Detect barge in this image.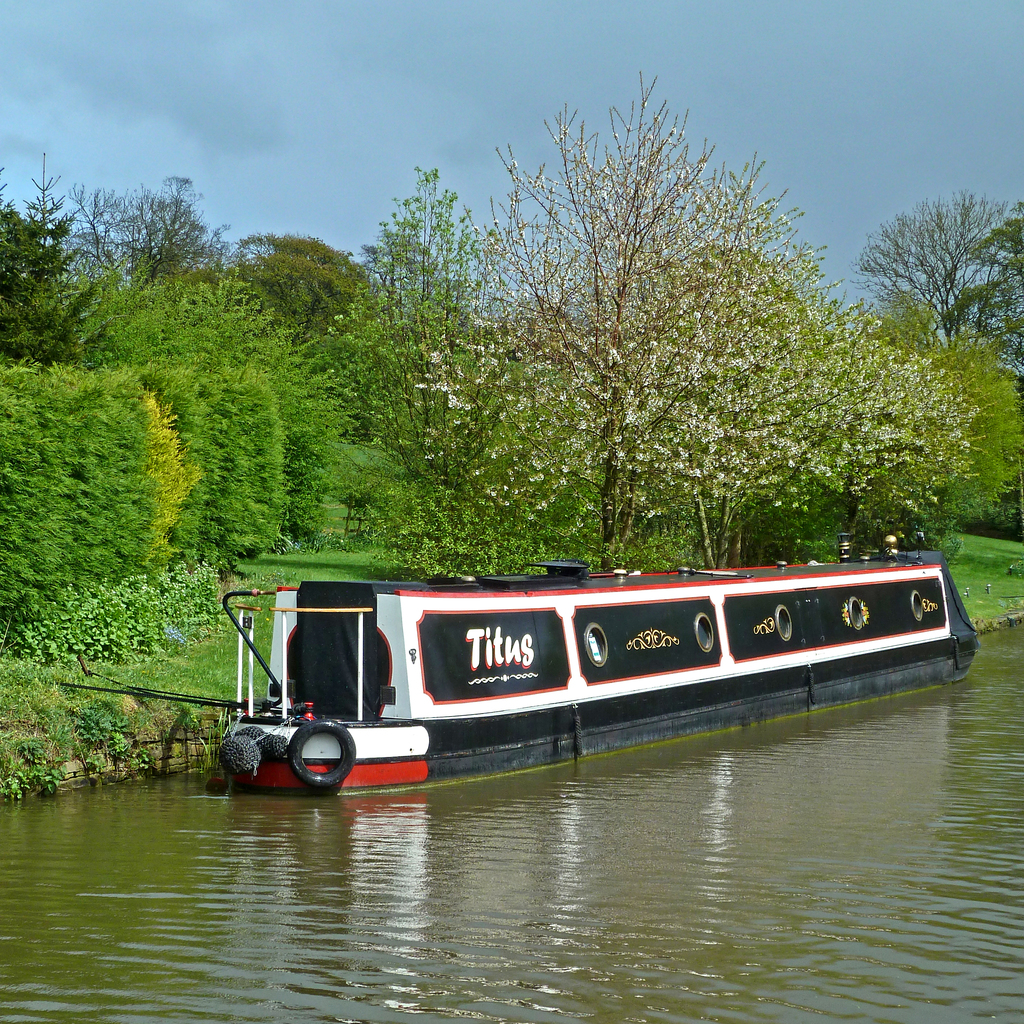
Detection: {"x1": 219, "y1": 533, "x2": 975, "y2": 796}.
